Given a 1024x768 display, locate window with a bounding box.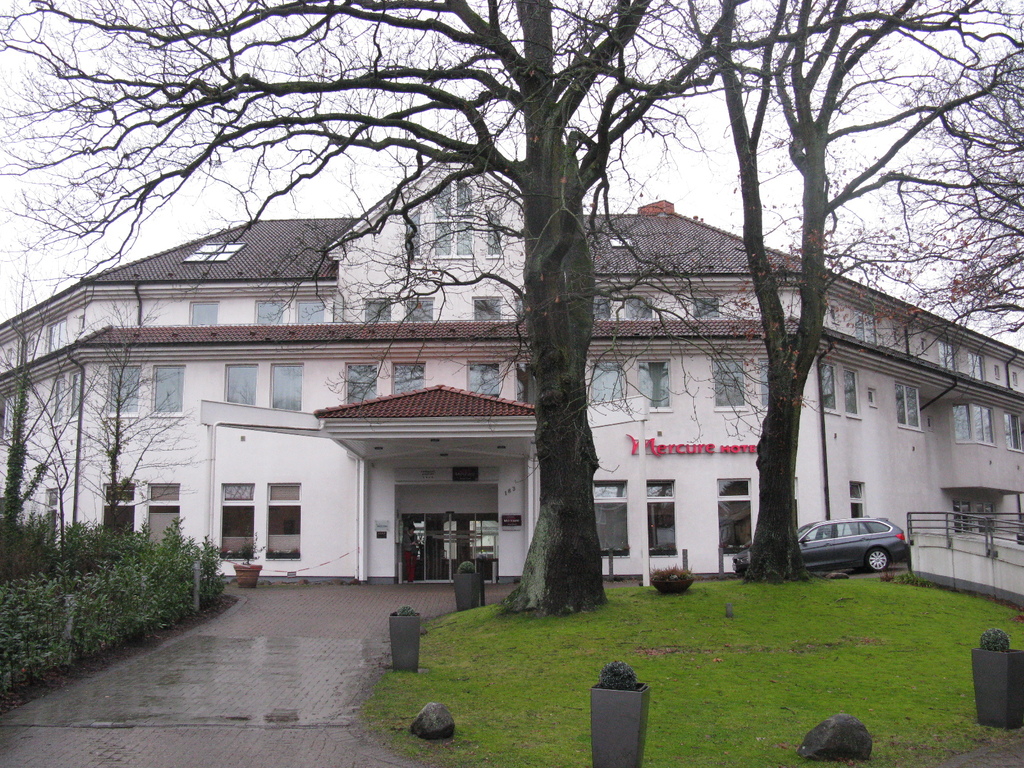
Located: bbox(391, 364, 426, 393).
